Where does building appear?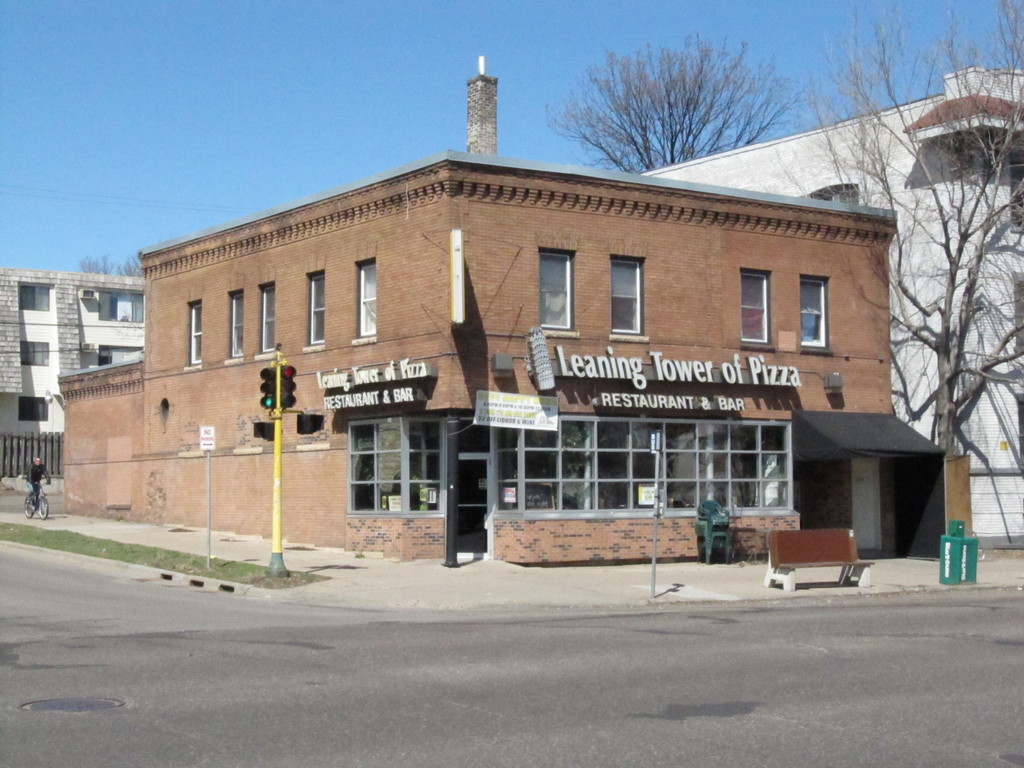
Appears at BBox(2, 269, 150, 477).
